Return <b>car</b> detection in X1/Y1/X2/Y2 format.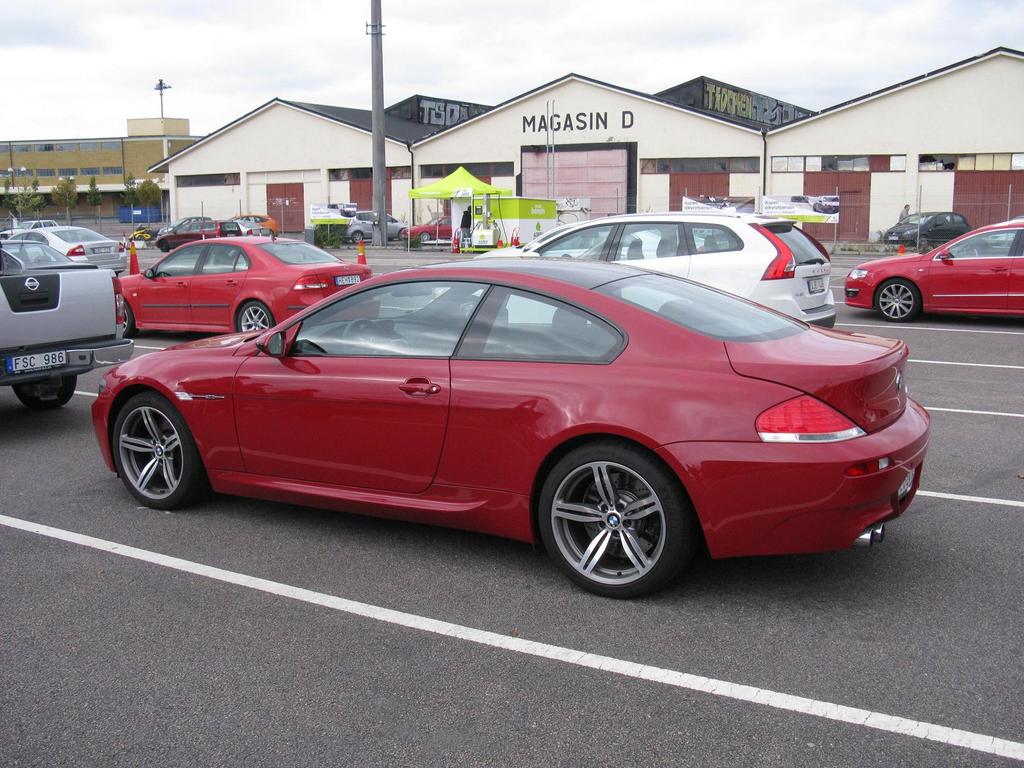
0/236/132/416.
